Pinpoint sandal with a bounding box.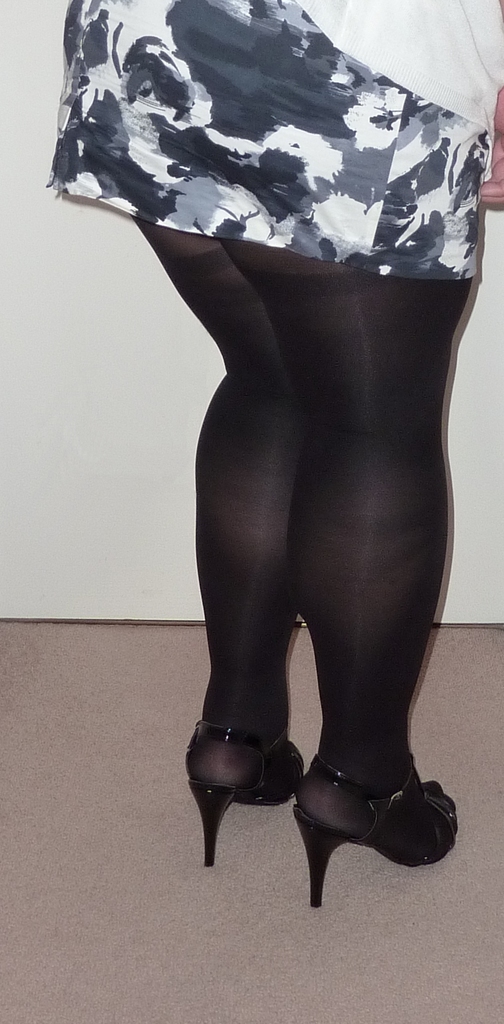
188 719 304 865.
